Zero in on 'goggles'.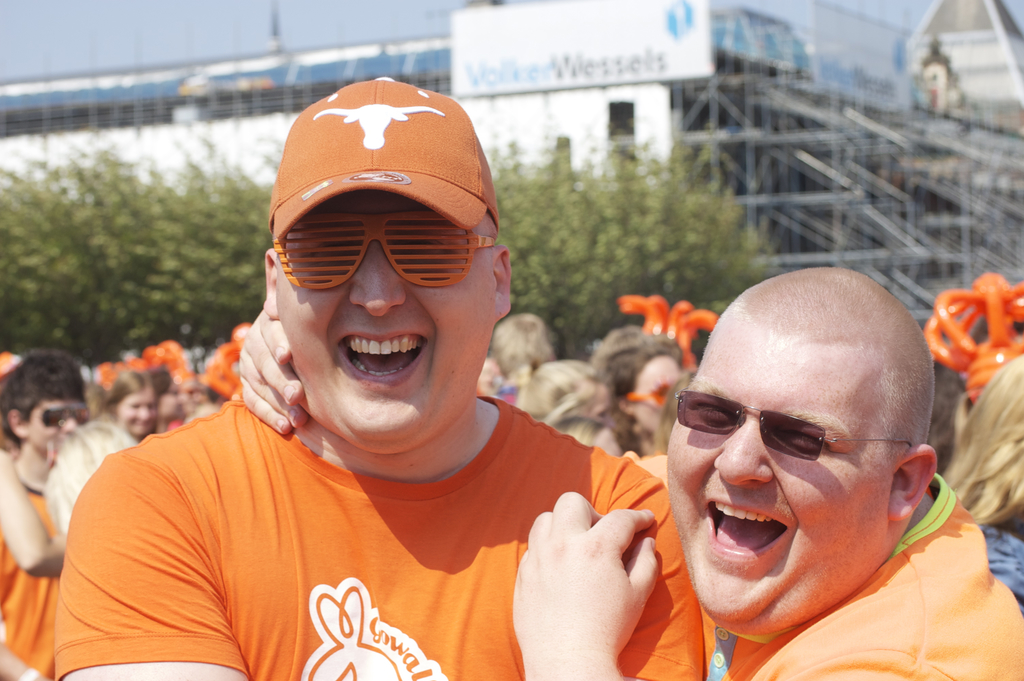
Zeroed in: l=623, t=377, r=669, b=409.
